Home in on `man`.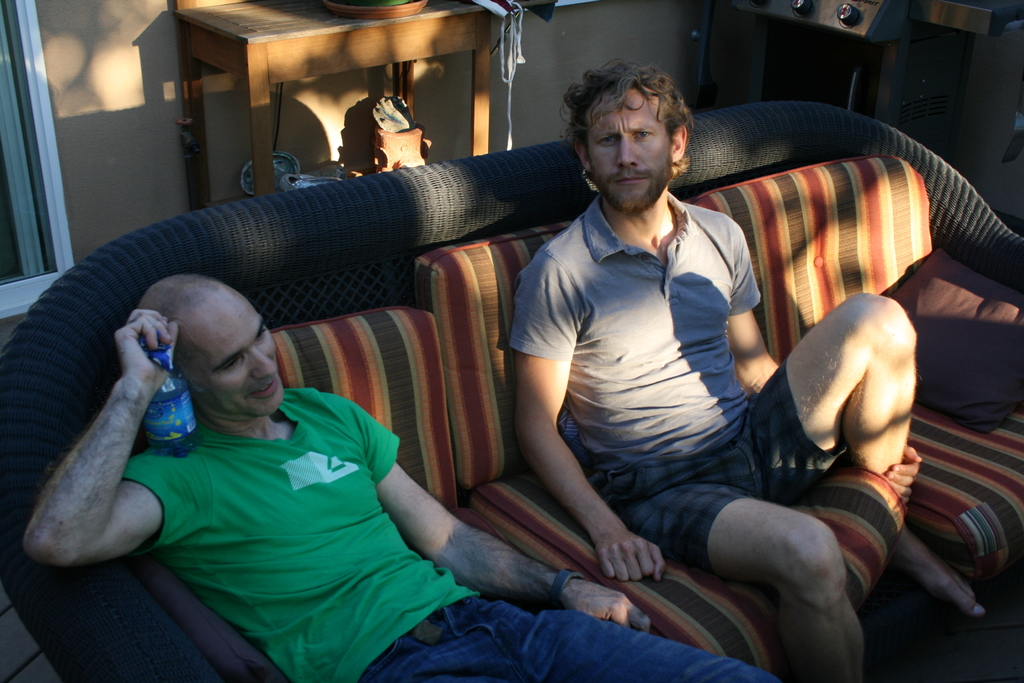
Homed in at bbox(506, 56, 988, 682).
